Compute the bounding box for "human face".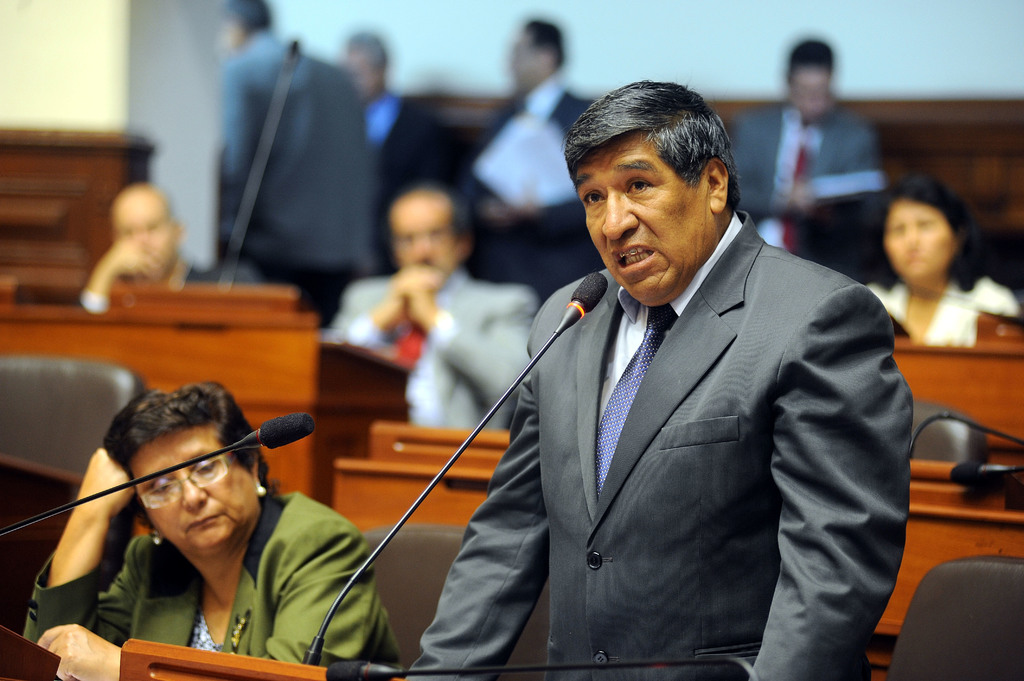
Rect(878, 196, 952, 279).
